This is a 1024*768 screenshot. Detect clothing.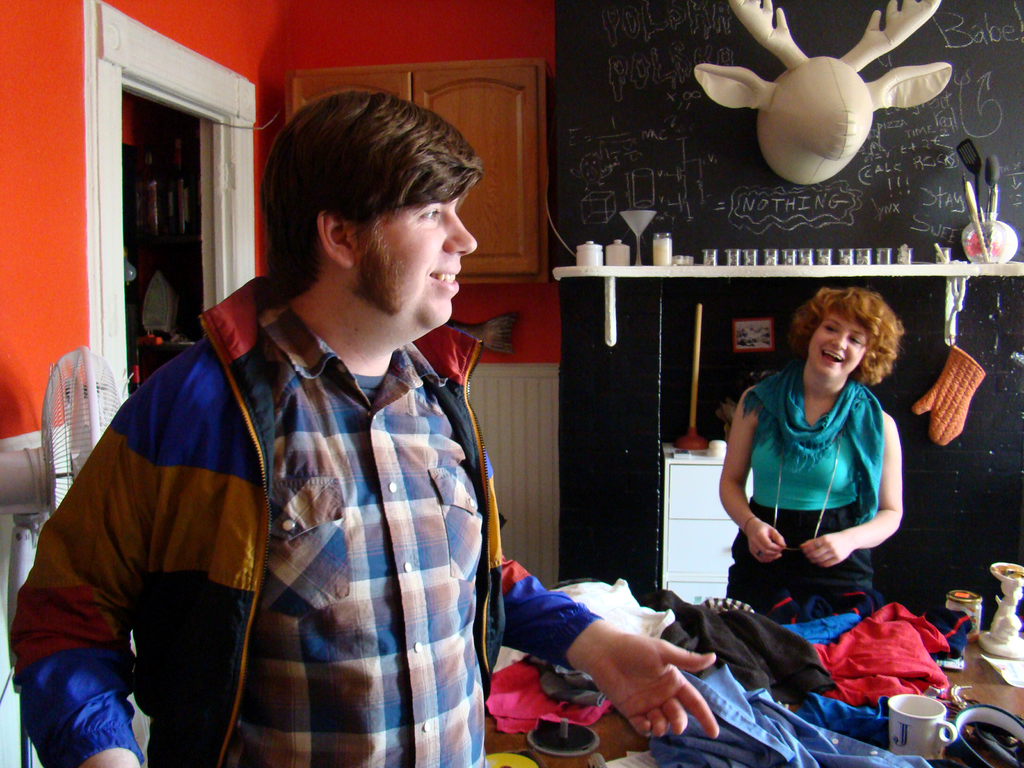
<region>7, 269, 611, 767</region>.
